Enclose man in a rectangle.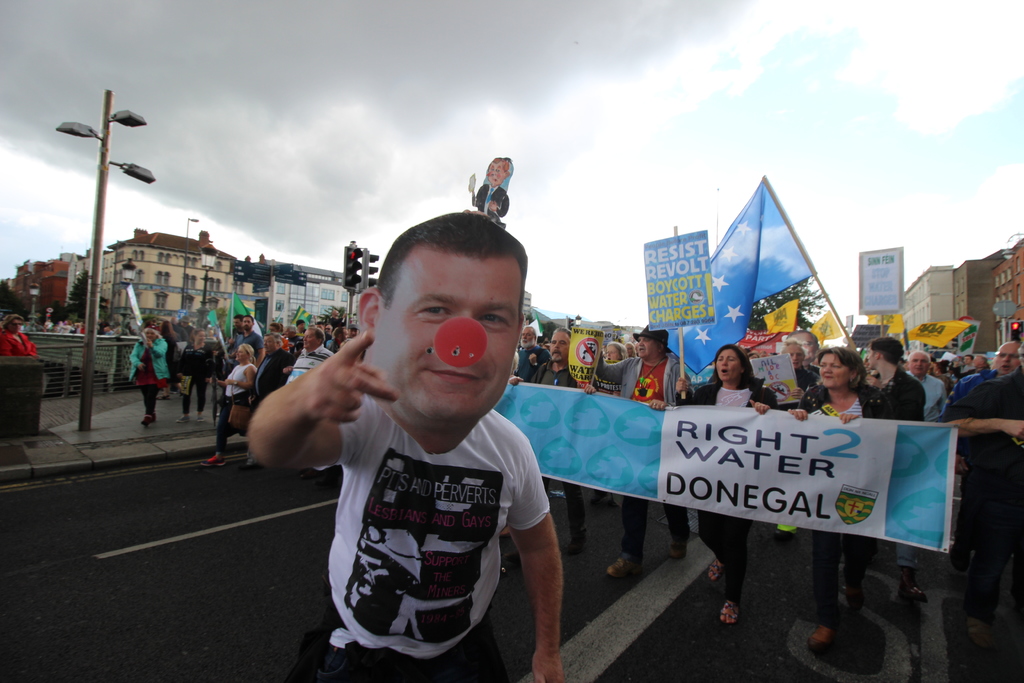
{"x1": 232, "y1": 315, "x2": 268, "y2": 367}.
